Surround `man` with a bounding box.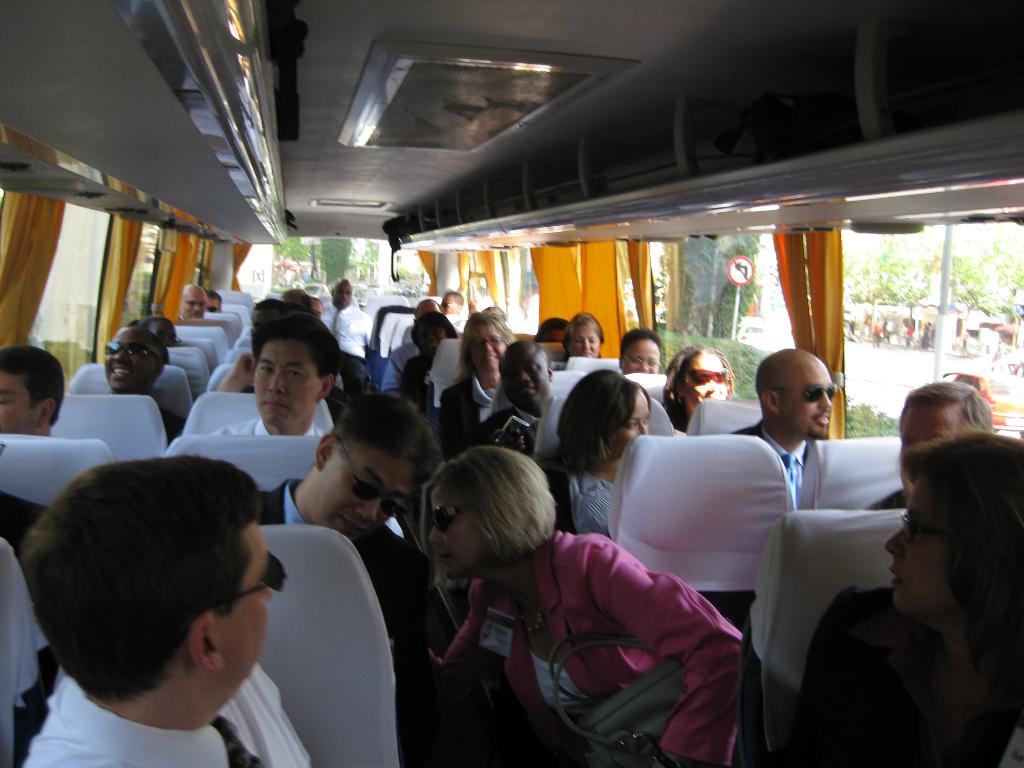
crop(177, 284, 216, 333).
